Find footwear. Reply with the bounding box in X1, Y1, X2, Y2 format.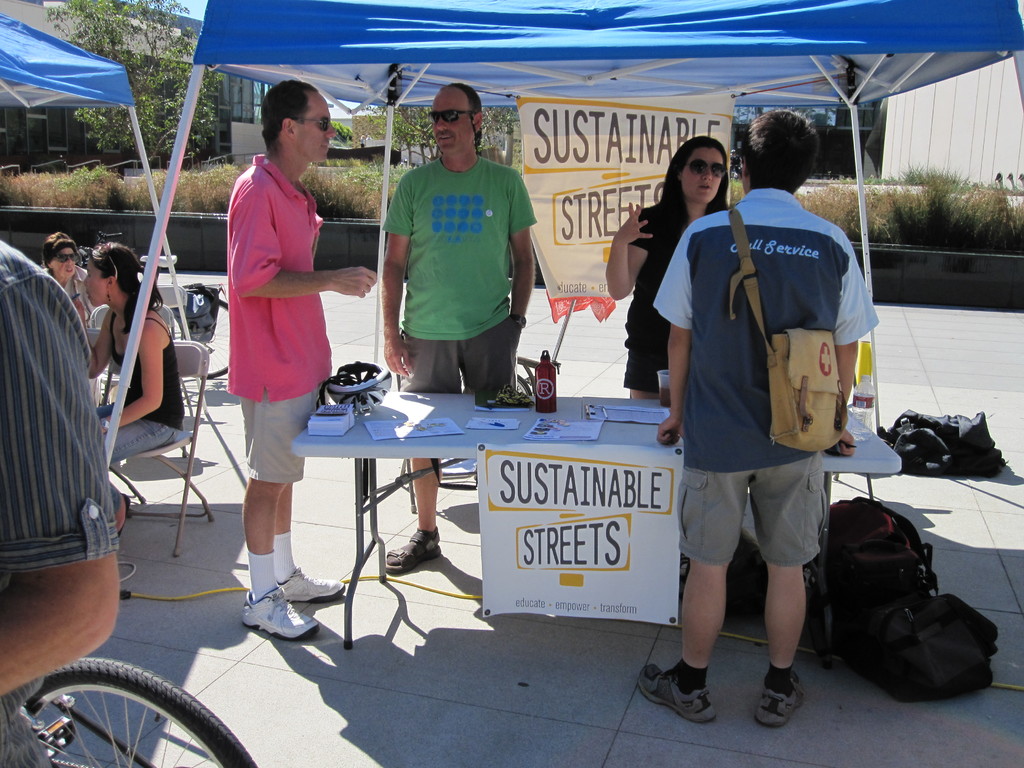
748, 669, 803, 730.
